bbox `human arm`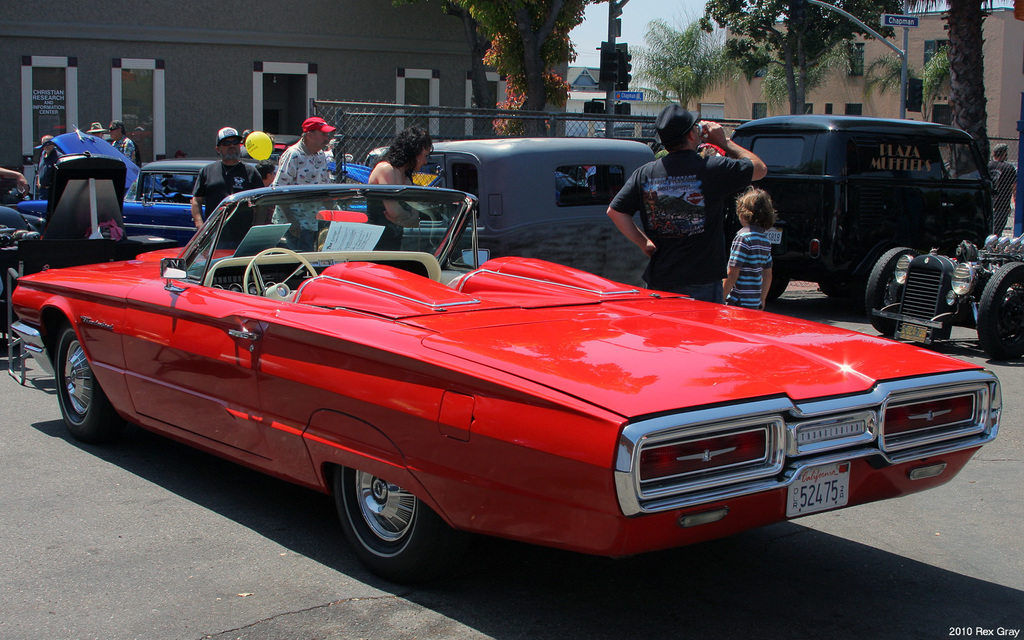
bbox(120, 137, 136, 159)
